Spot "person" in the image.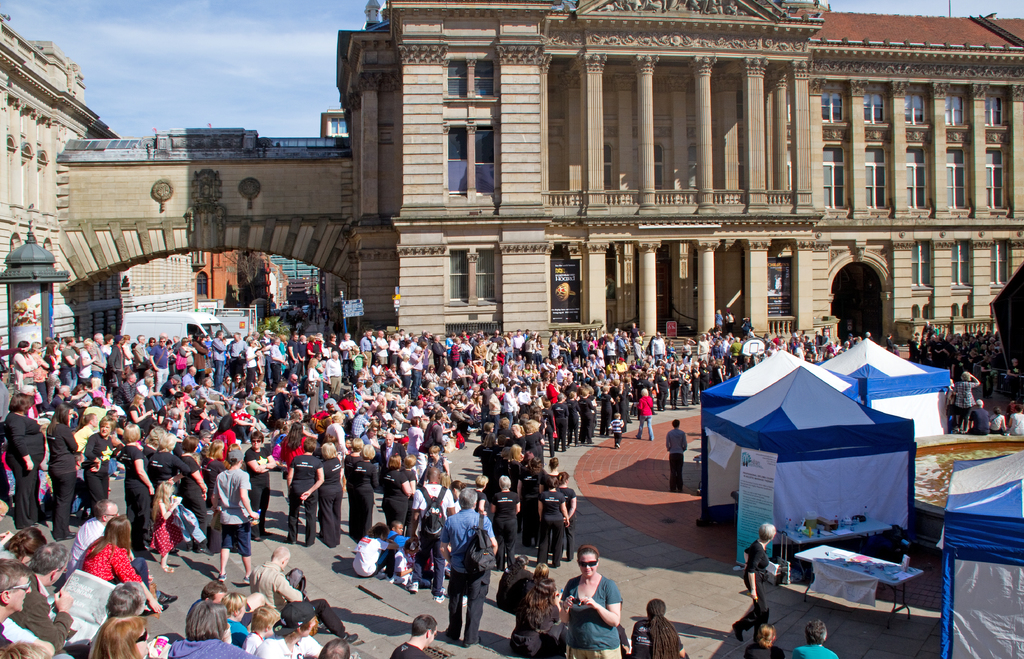
"person" found at [353,519,392,576].
